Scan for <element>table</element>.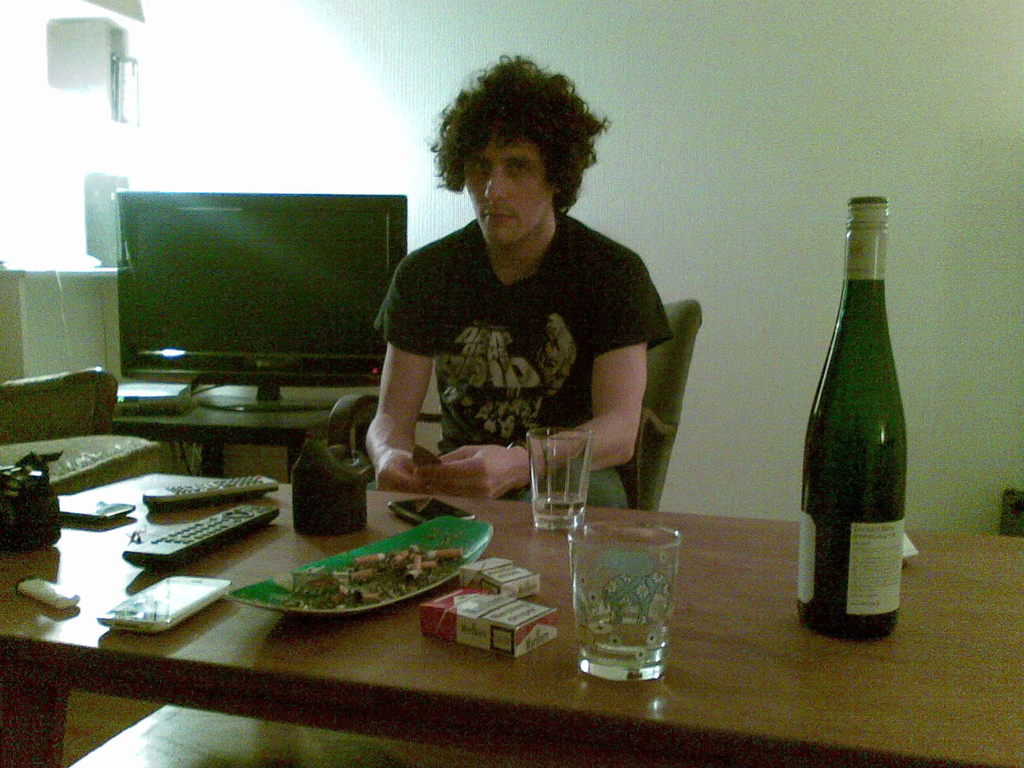
Scan result: 16, 472, 1022, 767.
